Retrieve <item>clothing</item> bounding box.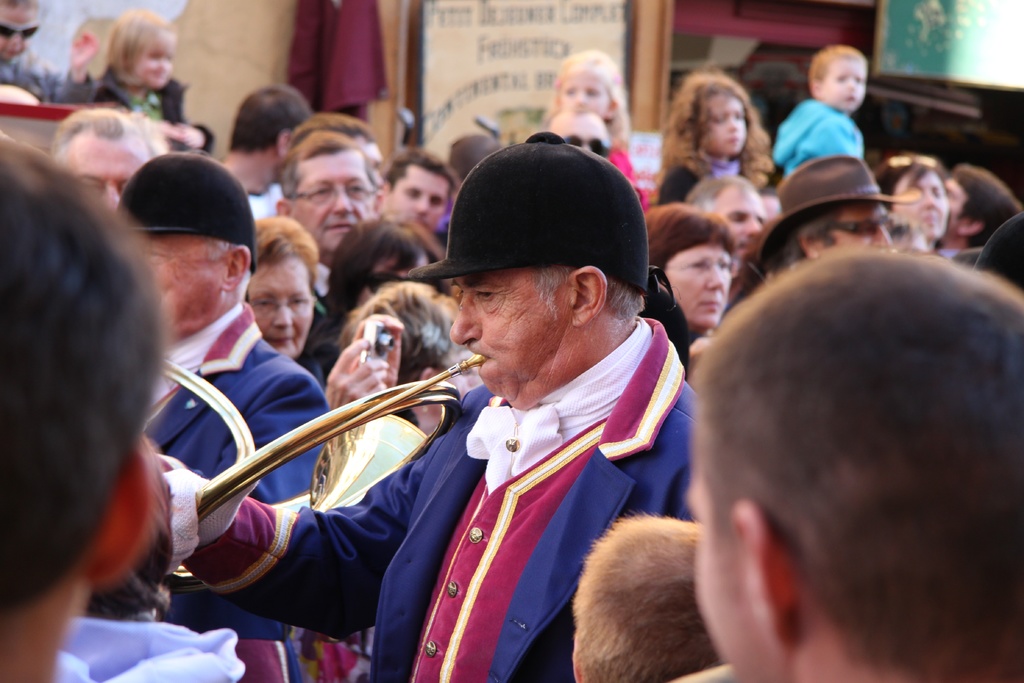
Bounding box: BBox(787, 79, 890, 166).
